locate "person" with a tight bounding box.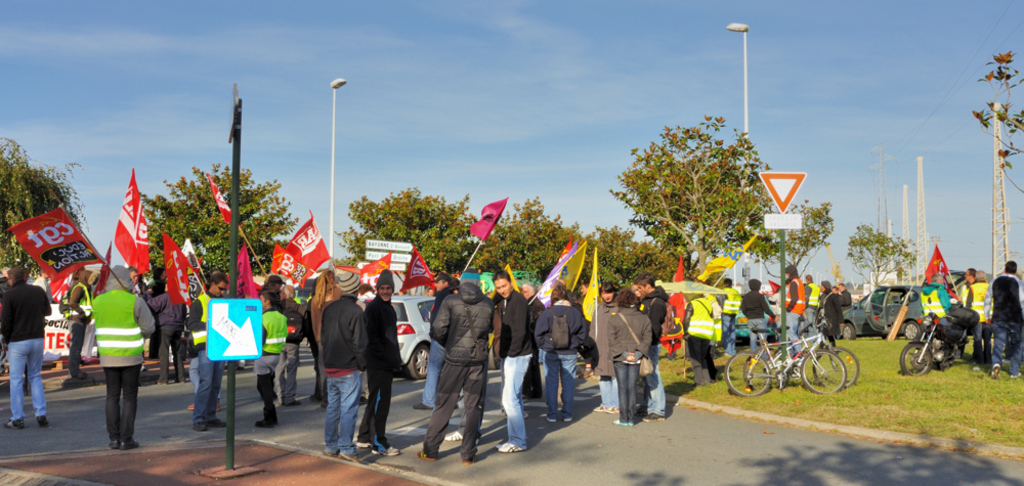
{"x1": 262, "y1": 273, "x2": 295, "y2": 307}.
